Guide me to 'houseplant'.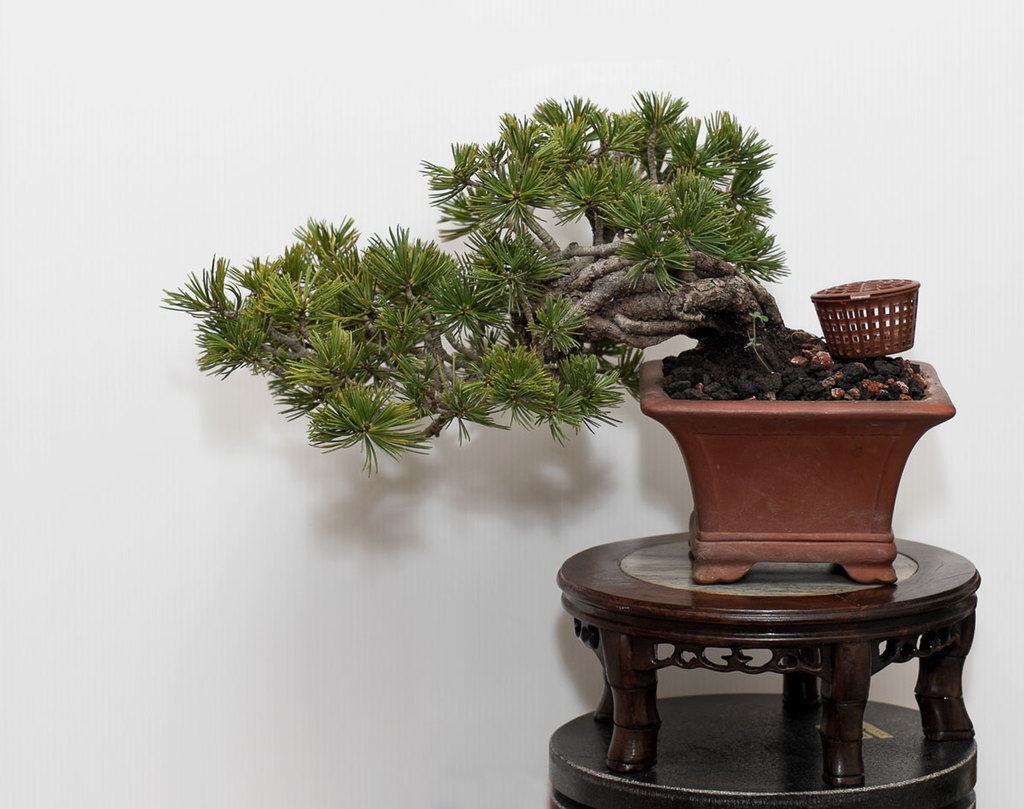
Guidance: locate(163, 83, 969, 587).
